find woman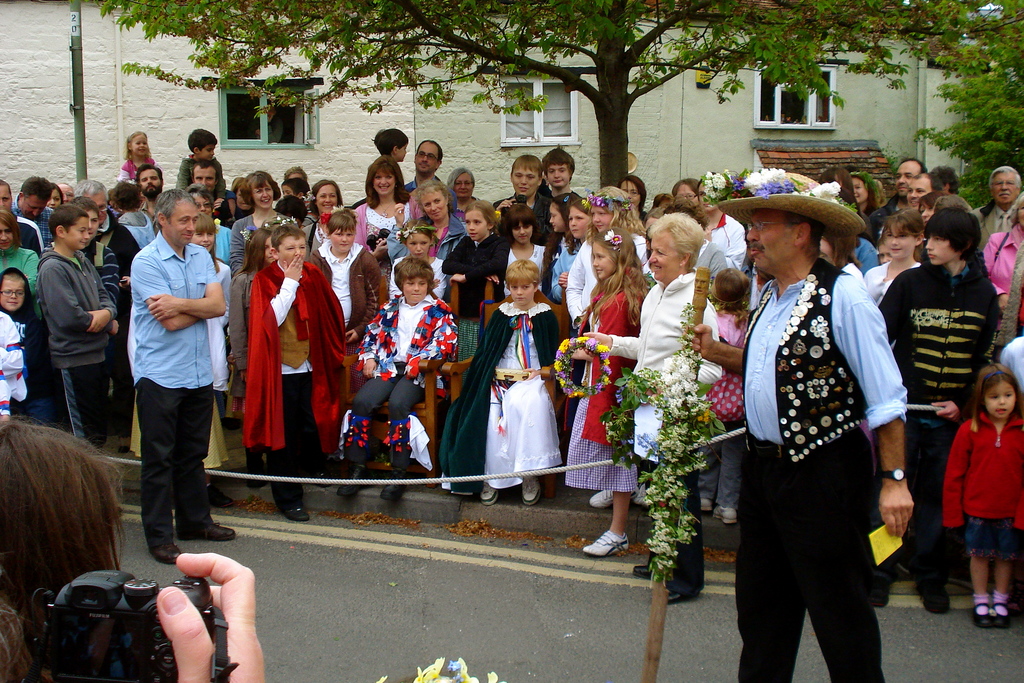
(x1=0, y1=411, x2=127, y2=682)
